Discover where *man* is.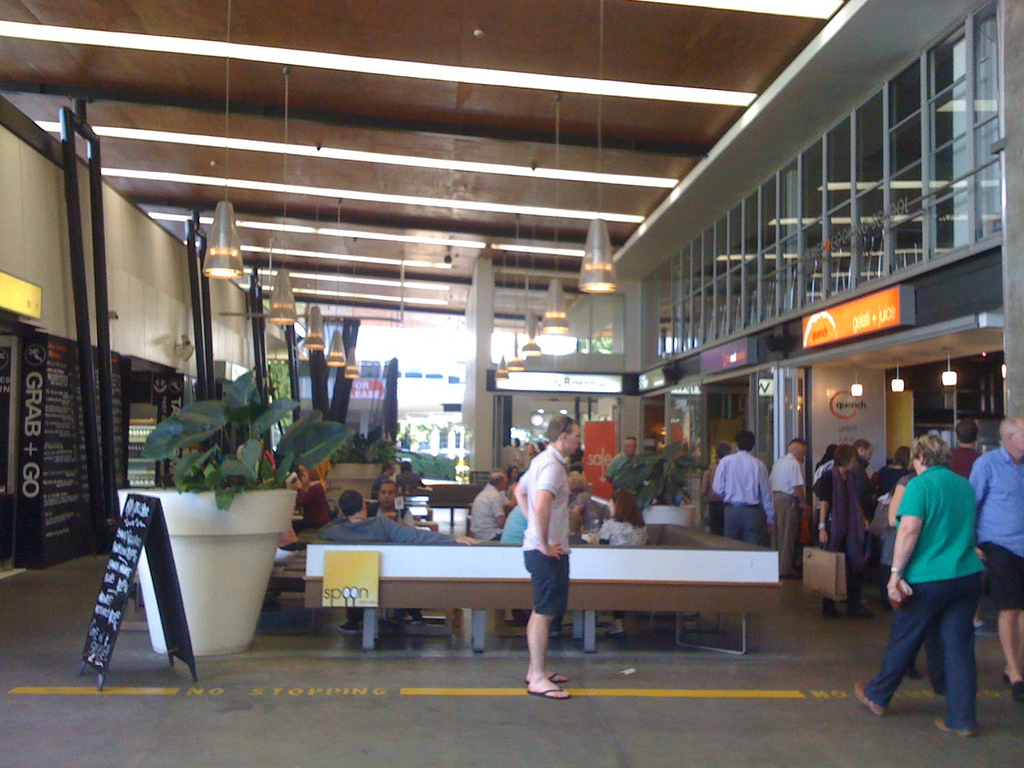
Discovered at [395,463,422,484].
